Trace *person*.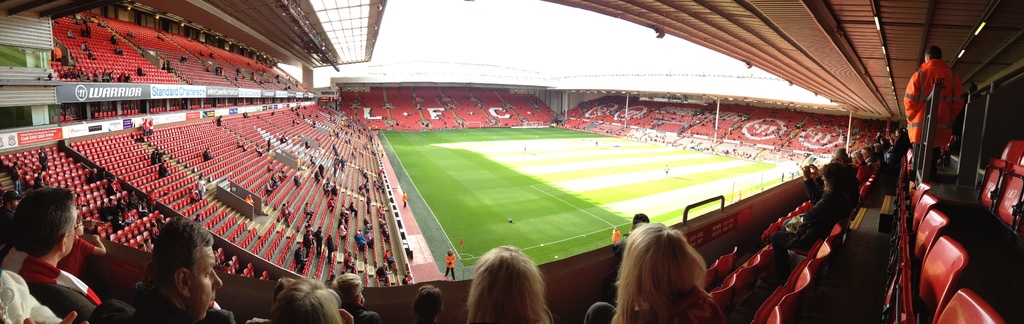
Traced to (0, 187, 20, 249).
